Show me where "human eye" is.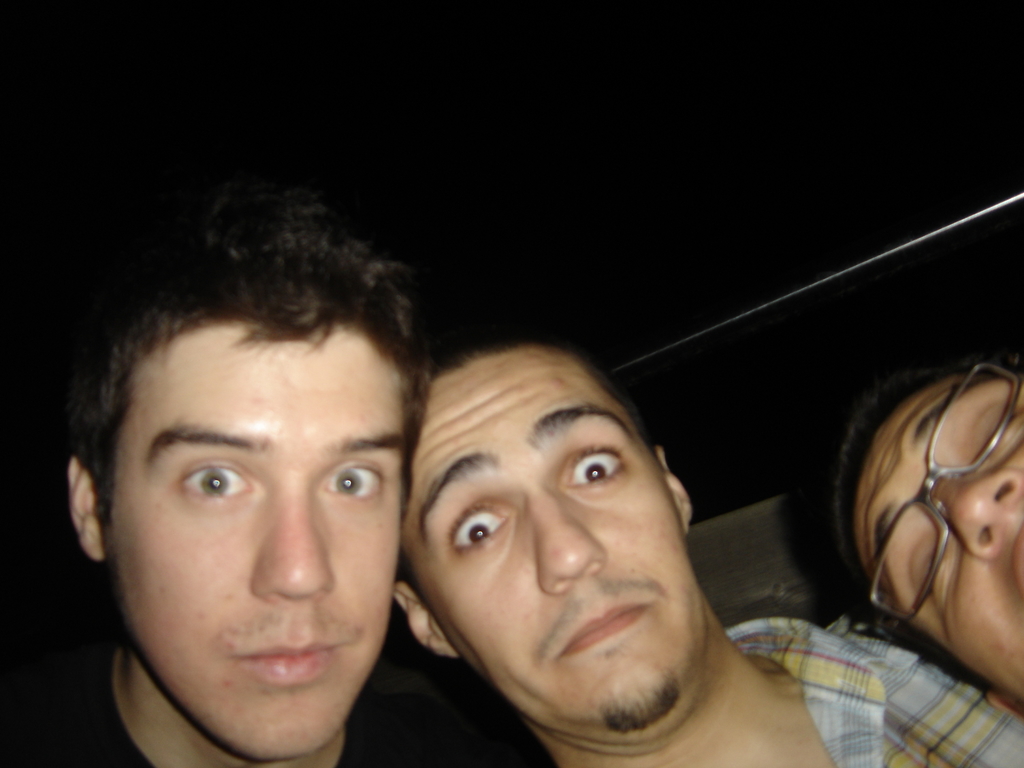
"human eye" is at box(972, 403, 1023, 463).
